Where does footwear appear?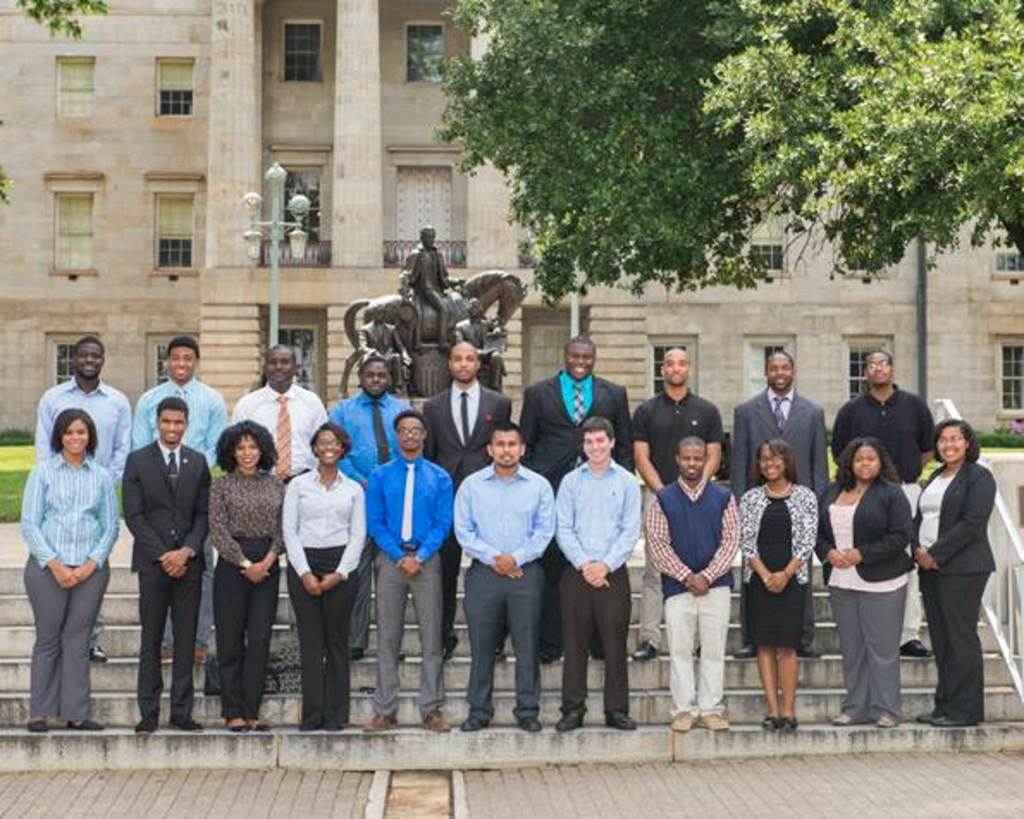
Appears at [422,714,447,738].
